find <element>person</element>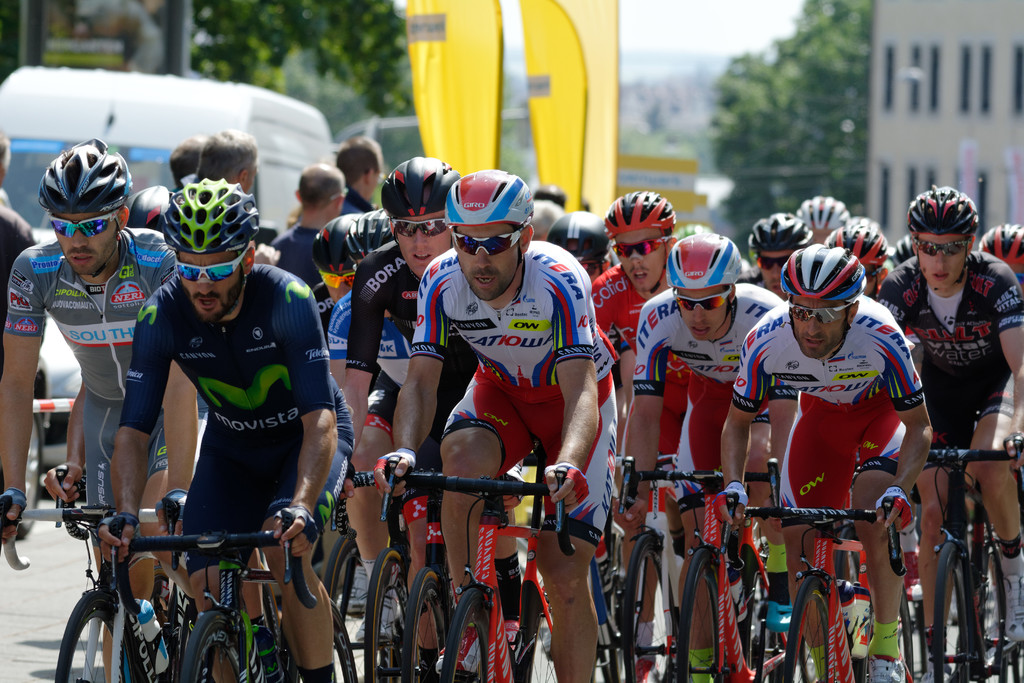
l=581, t=178, r=687, b=682
